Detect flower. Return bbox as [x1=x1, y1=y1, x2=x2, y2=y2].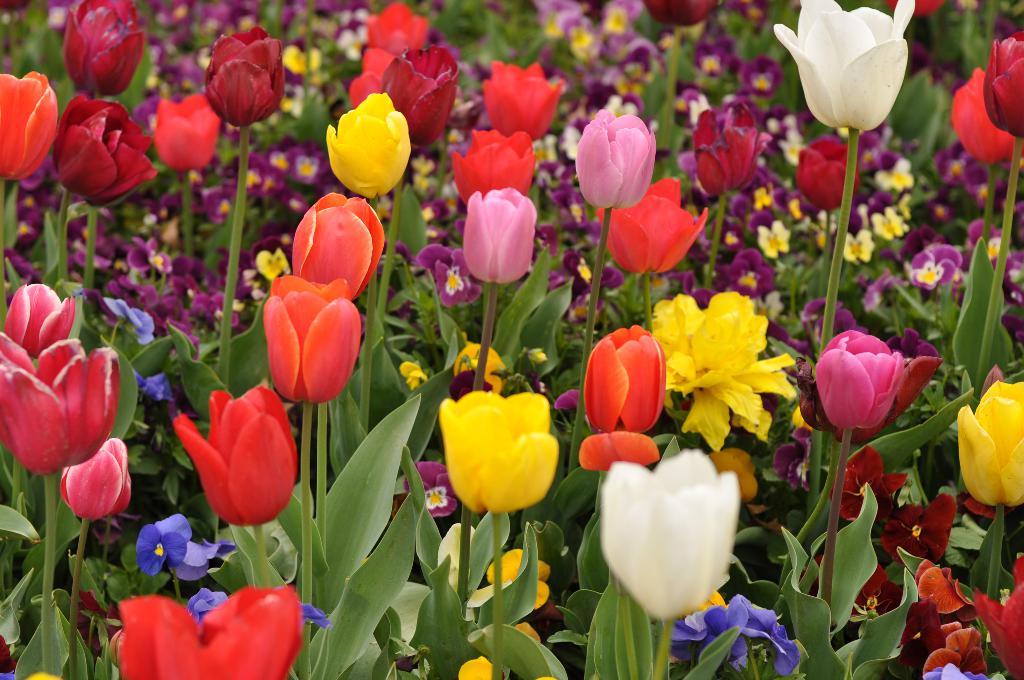
[x1=323, y1=92, x2=413, y2=204].
